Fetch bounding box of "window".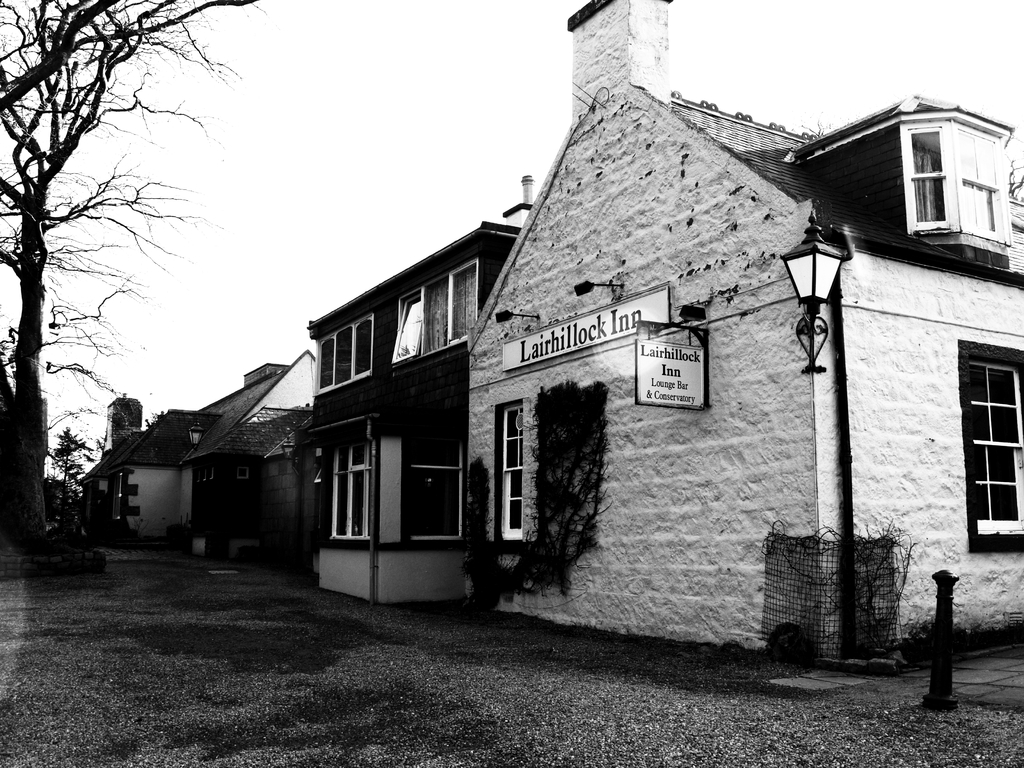
Bbox: select_region(907, 111, 989, 247).
